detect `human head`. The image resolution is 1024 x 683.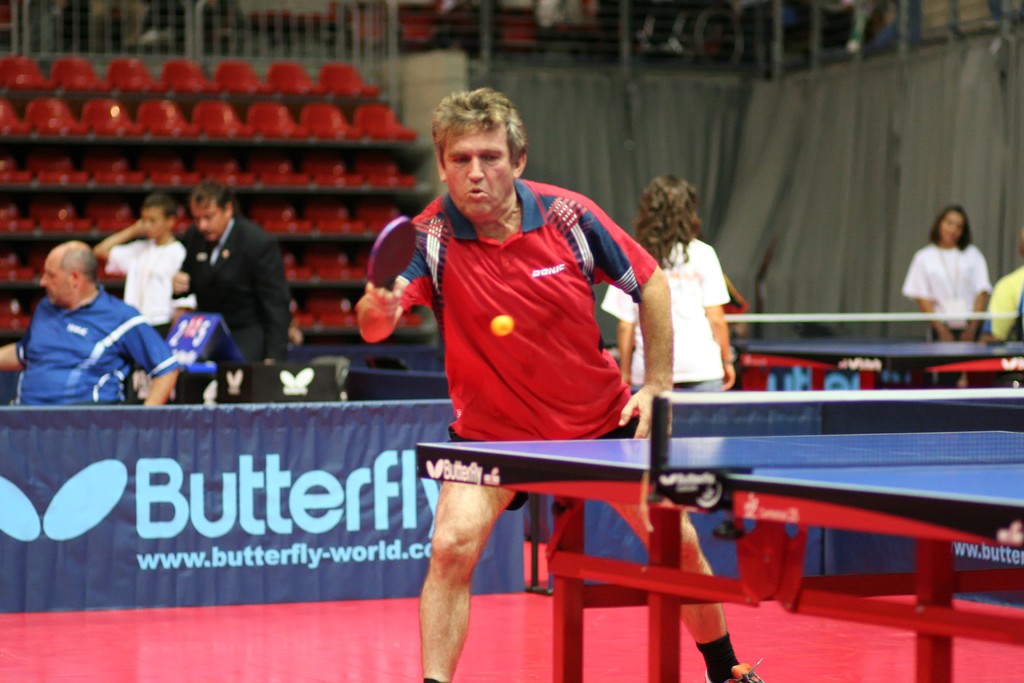
region(413, 77, 538, 219).
